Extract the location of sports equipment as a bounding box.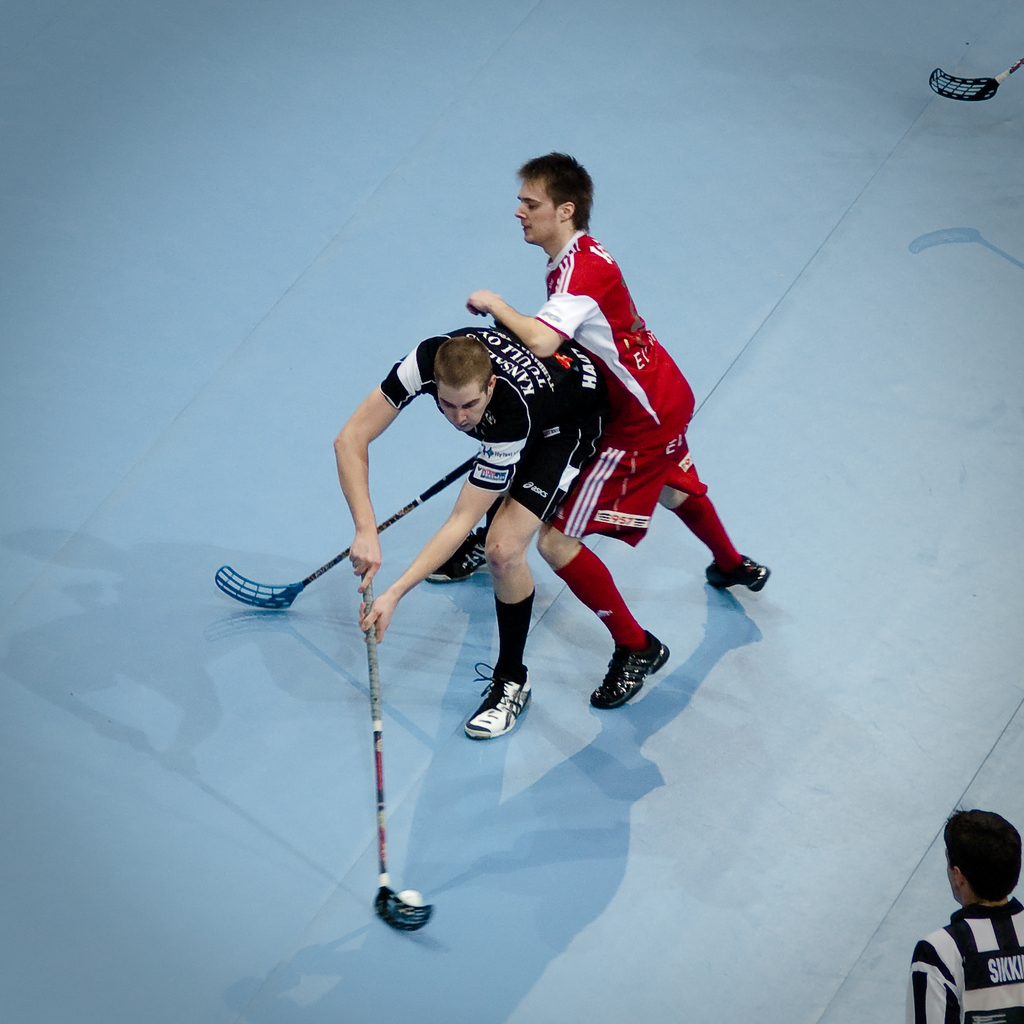
crop(396, 882, 422, 919).
